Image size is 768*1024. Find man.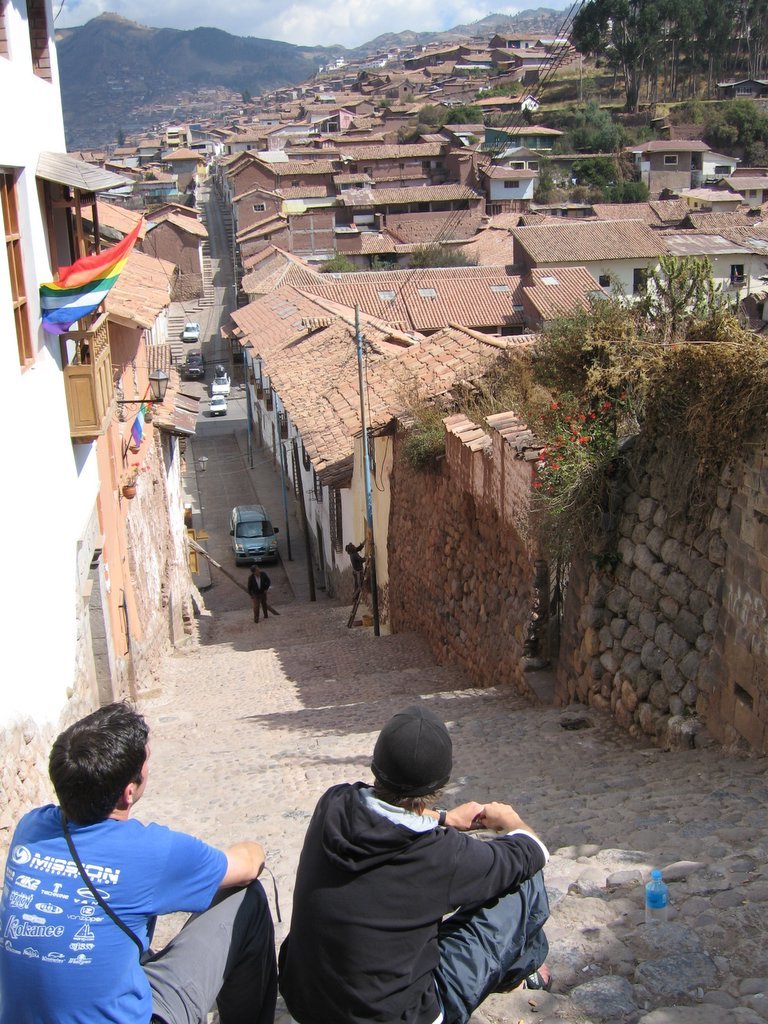
<bbox>250, 709, 560, 1023</bbox>.
